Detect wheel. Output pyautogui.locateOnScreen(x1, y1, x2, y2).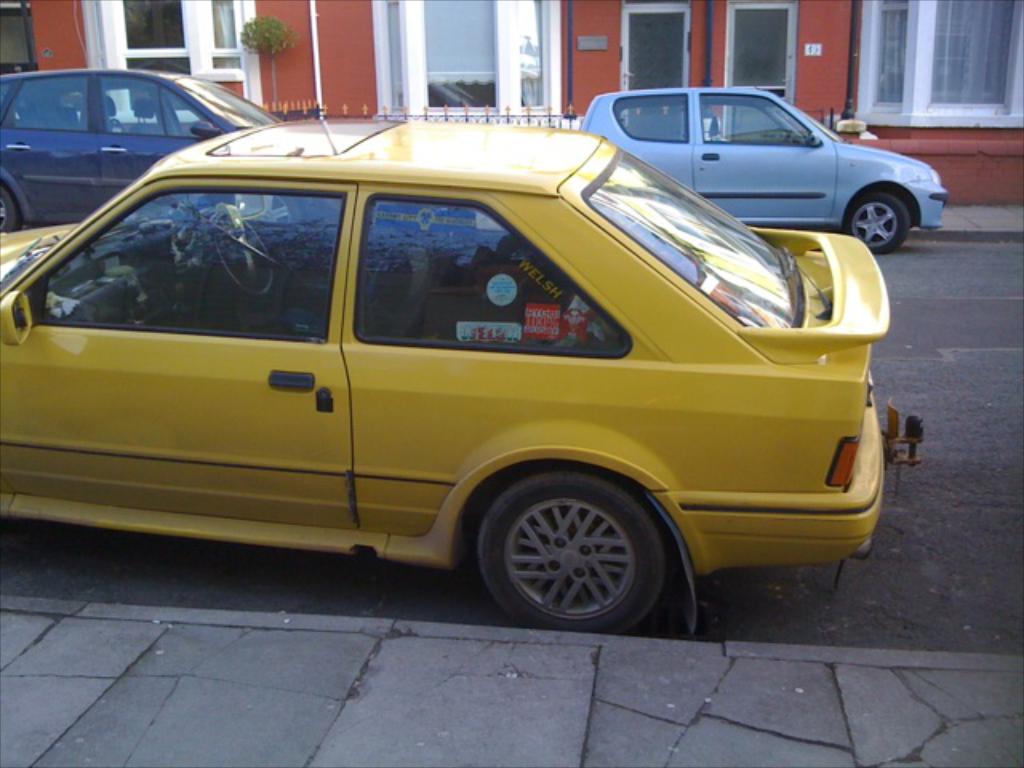
pyautogui.locateOnScreen(211, 213, 274, 298).
